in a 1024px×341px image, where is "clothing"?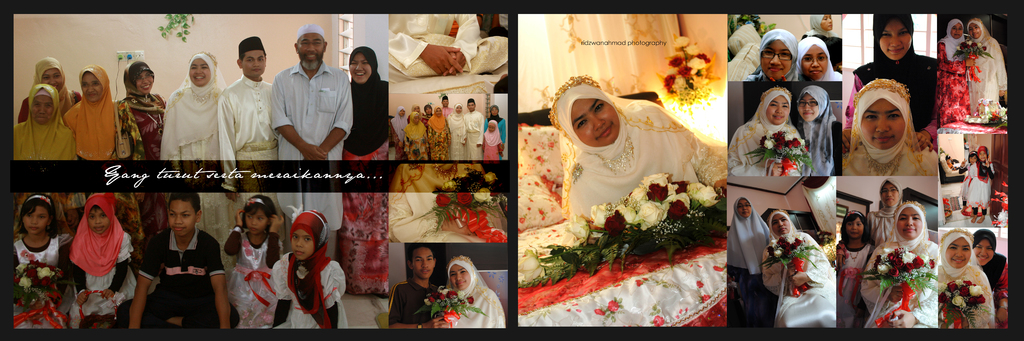
[438, 103, 452, 112].
